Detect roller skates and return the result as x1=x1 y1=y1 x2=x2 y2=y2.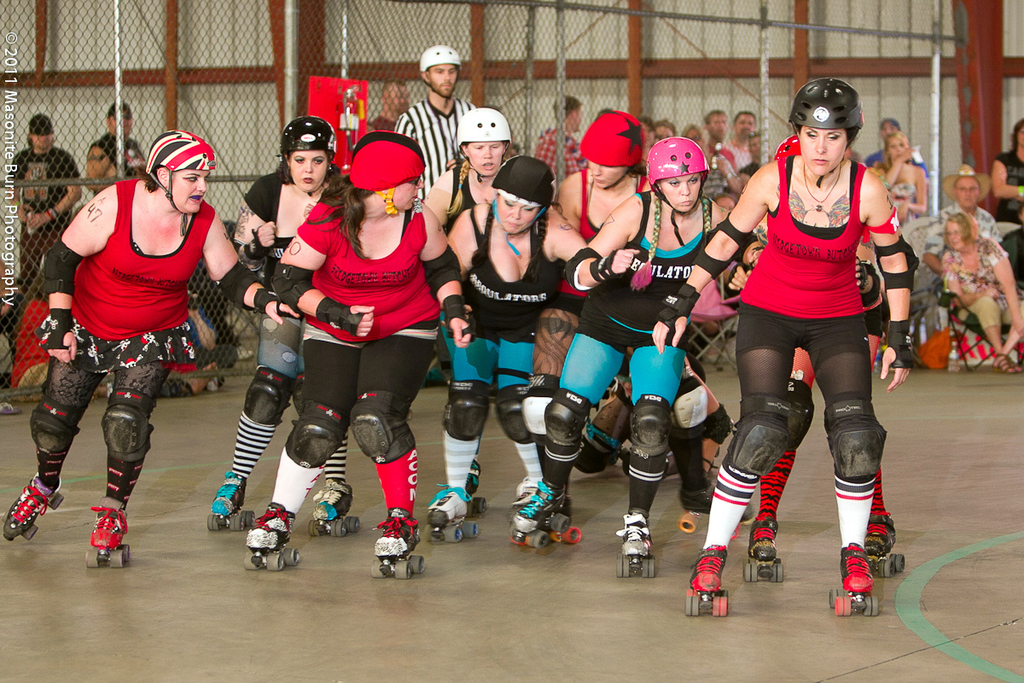
x1=825 y1=539 x2=881 y2=616.
